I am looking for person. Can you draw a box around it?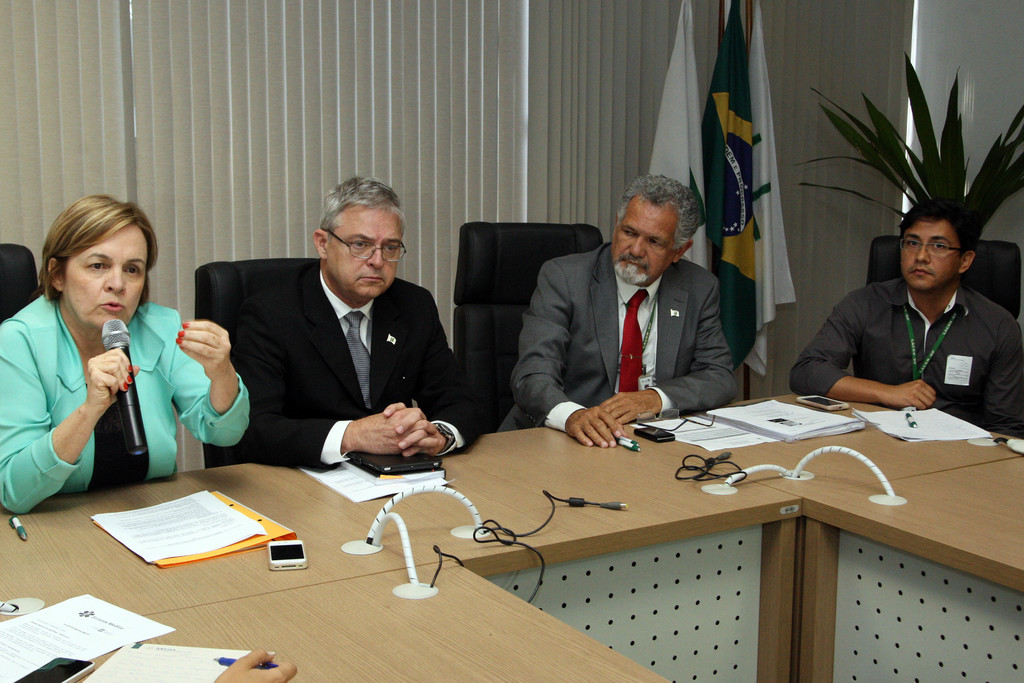
Sure, the bounding box is 803 176 1006 447.
